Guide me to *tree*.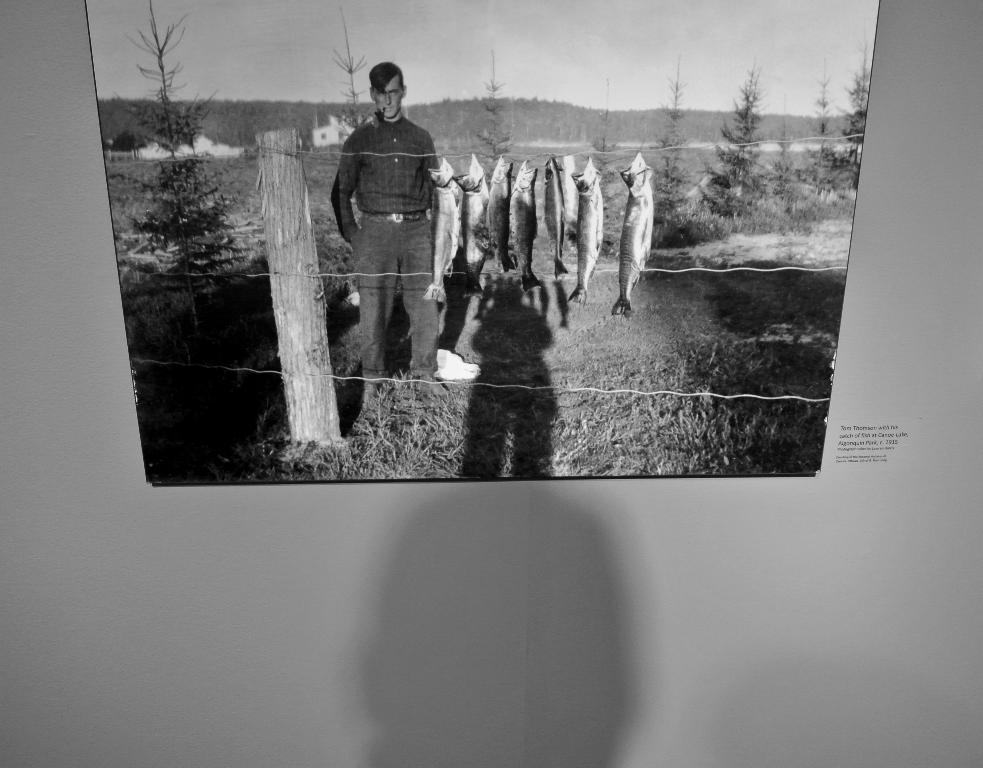
Guidance: {"left": 817, "top": 63, "right": 834, "bottom": 146}.
